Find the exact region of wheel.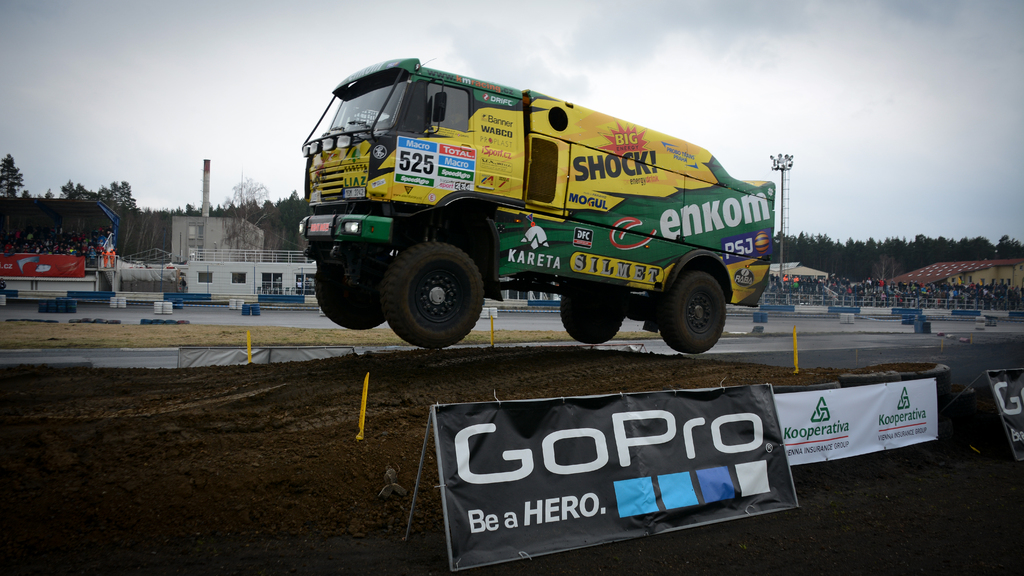
Exact region: rect(316, 244, 392, 333).
